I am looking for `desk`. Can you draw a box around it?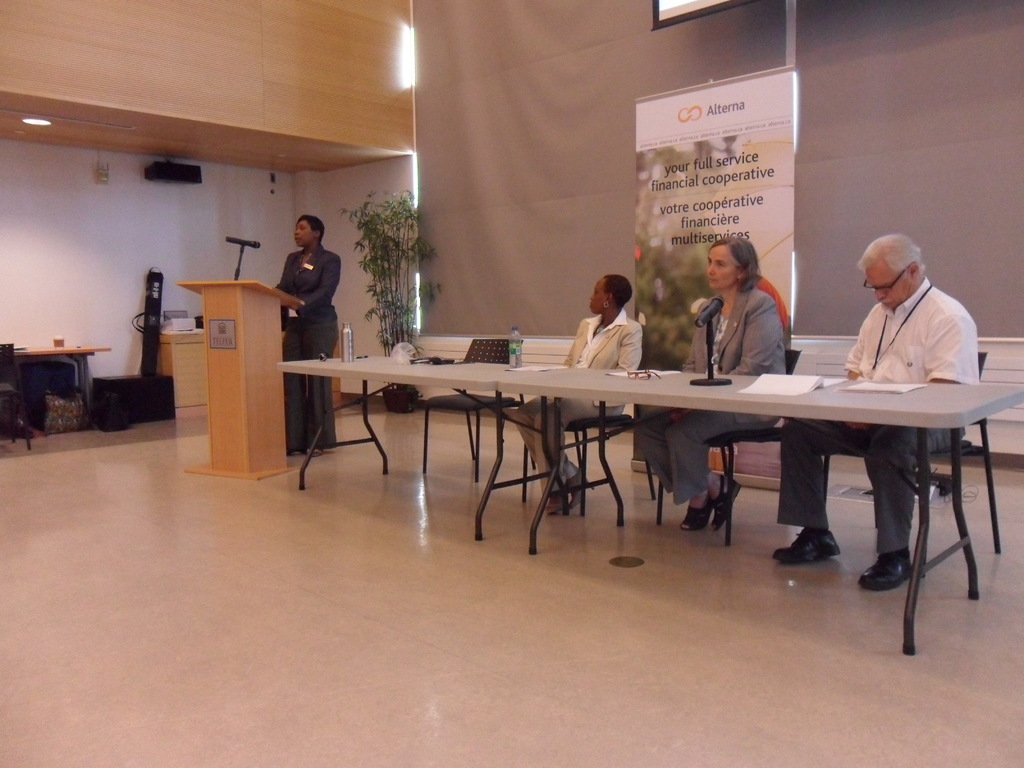
Sure, the bounding box is [511,341,1000,602].
